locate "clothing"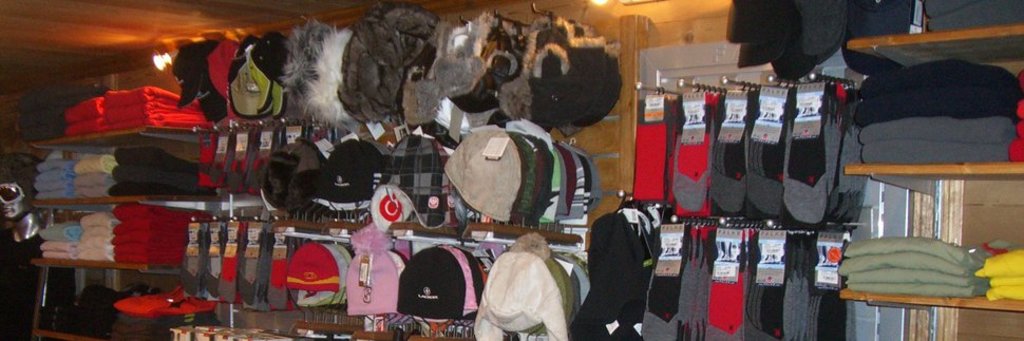
x1=928 y1=0 x2=1023 y2=31
